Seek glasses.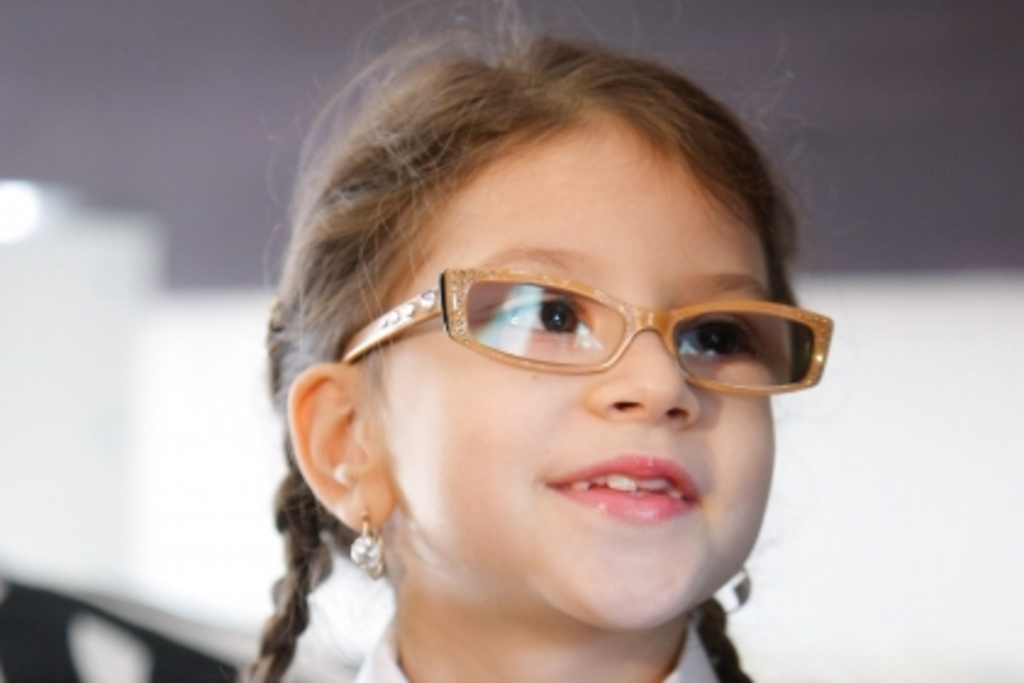
<region>378, 268, 829, 395</region>.
